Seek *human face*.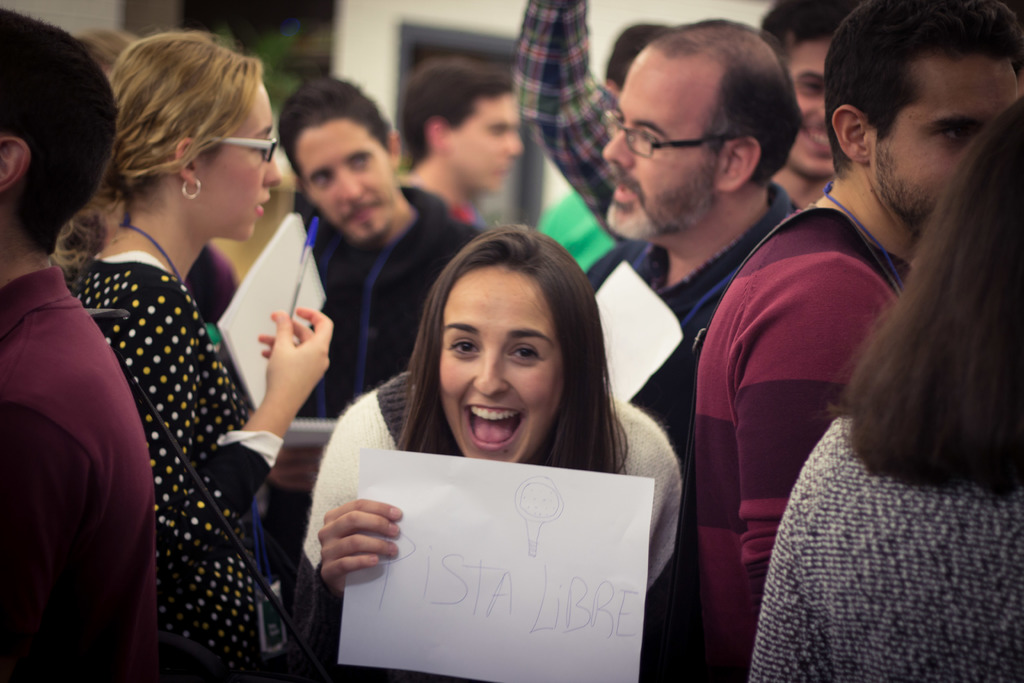
select_region(449, 90, 540, 189).
